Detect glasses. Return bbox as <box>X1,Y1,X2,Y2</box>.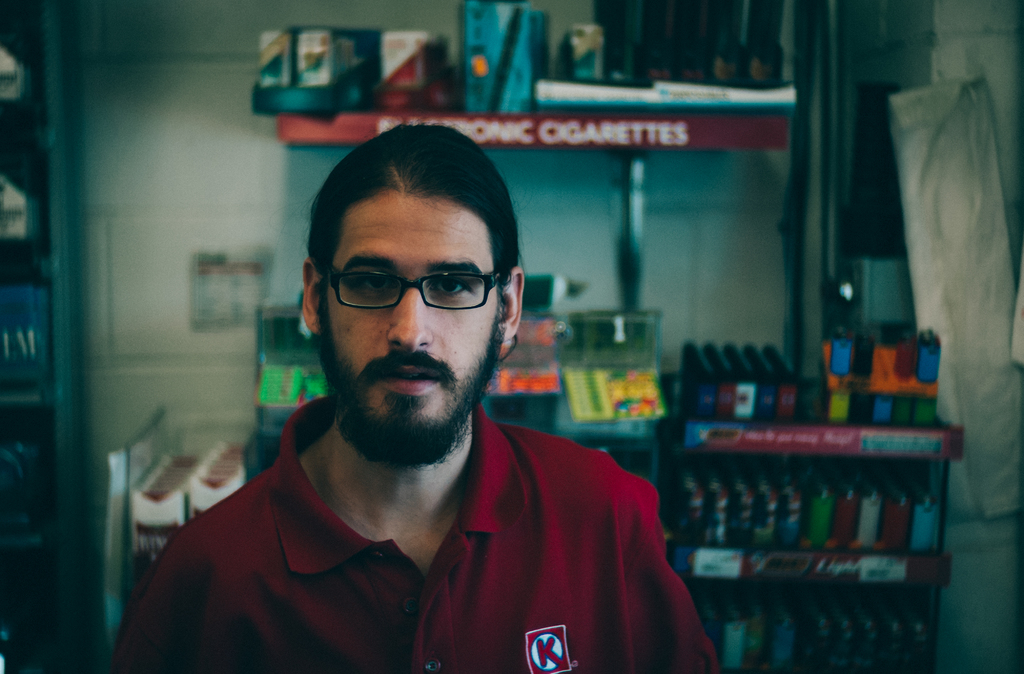
<box>308,256,507,326</box>.
